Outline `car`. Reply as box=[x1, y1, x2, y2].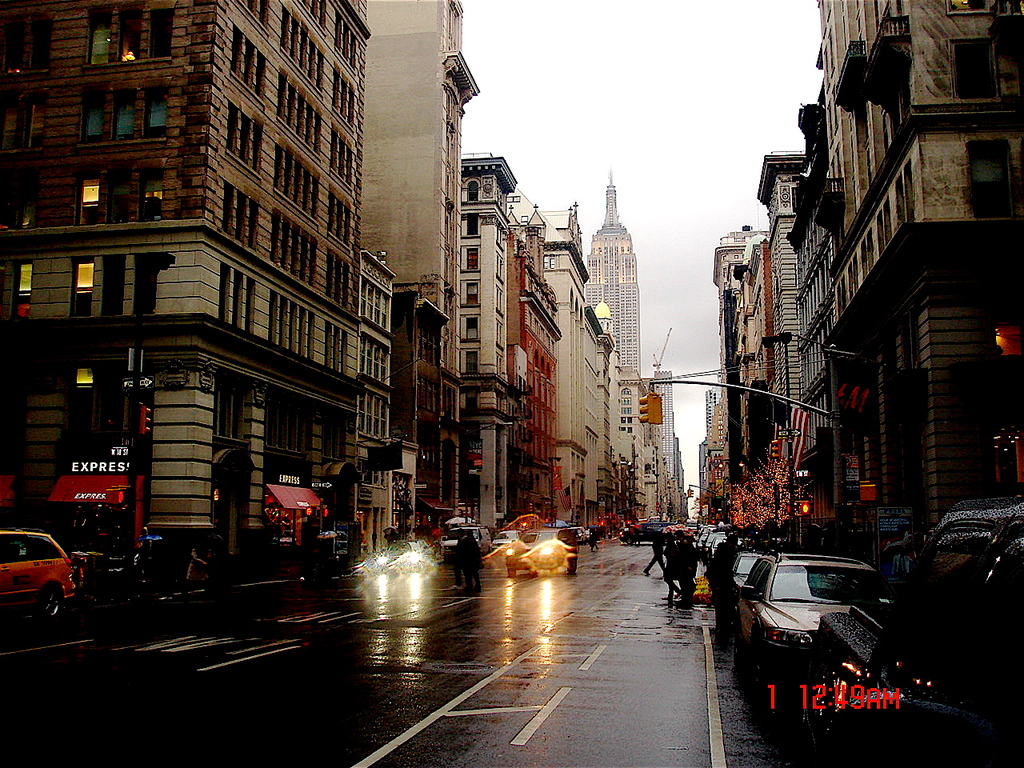
box=[664, 524, 698, 536].
